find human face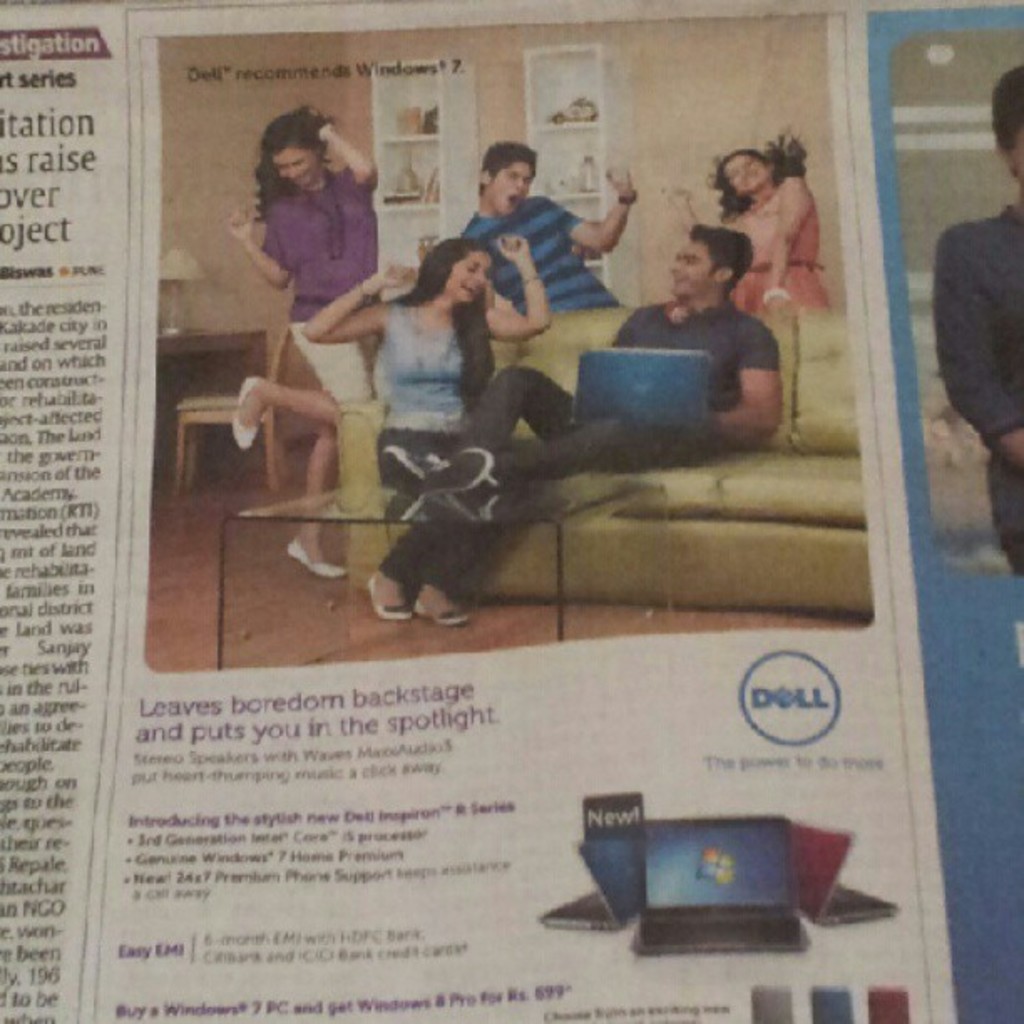
bbox=(487, 162, 530, 221)
